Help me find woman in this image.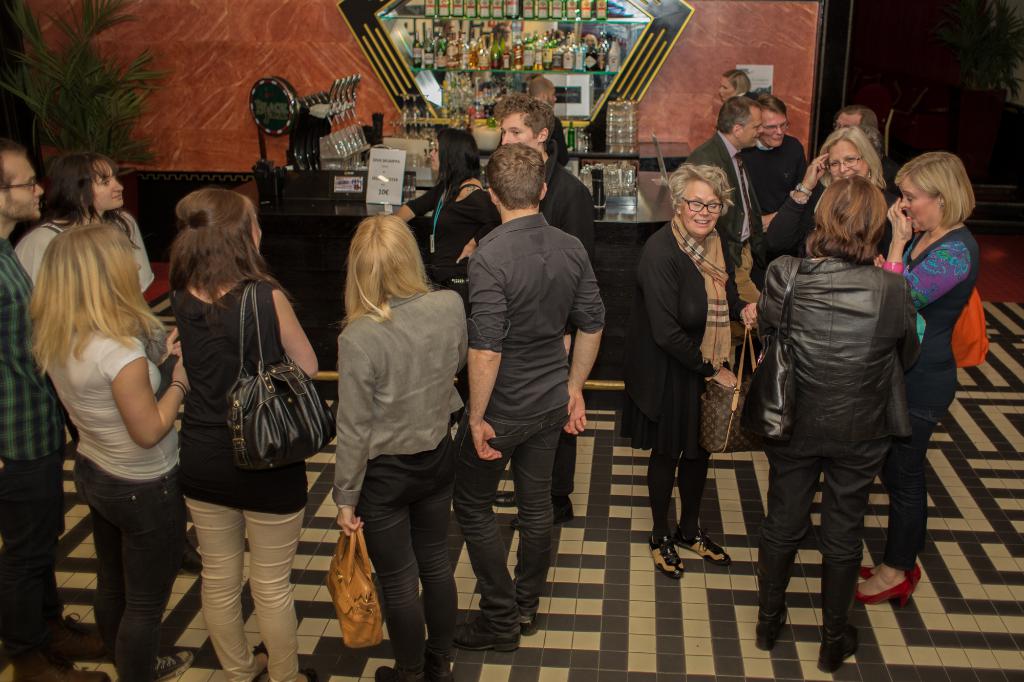
Found it: box(391, 124, 501, 290).
